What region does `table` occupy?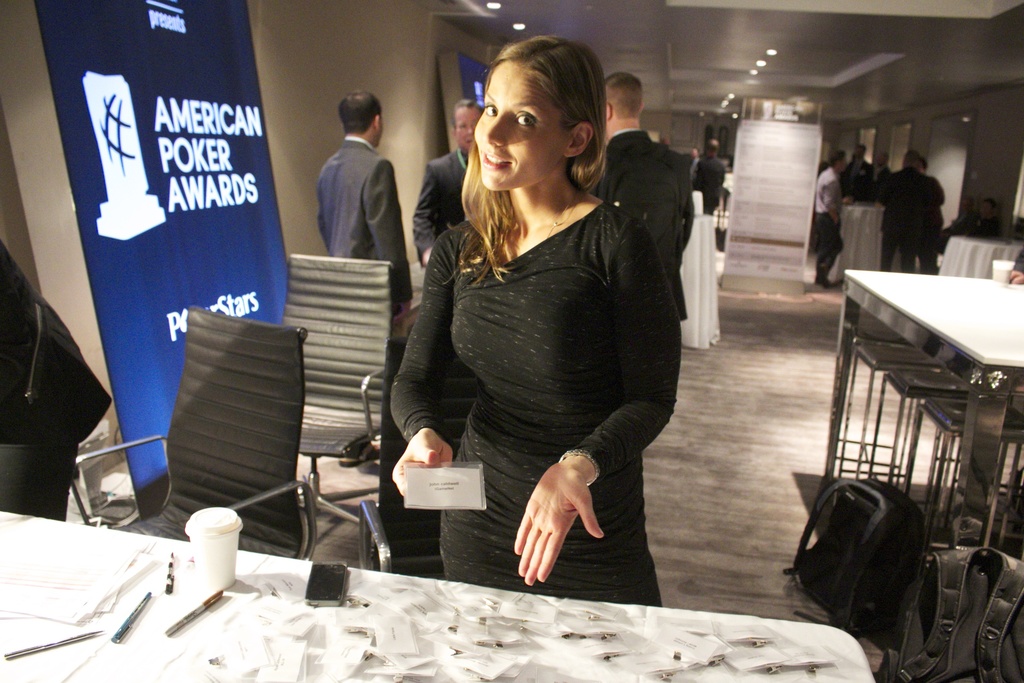
box(821, 272, 1023, 549).
